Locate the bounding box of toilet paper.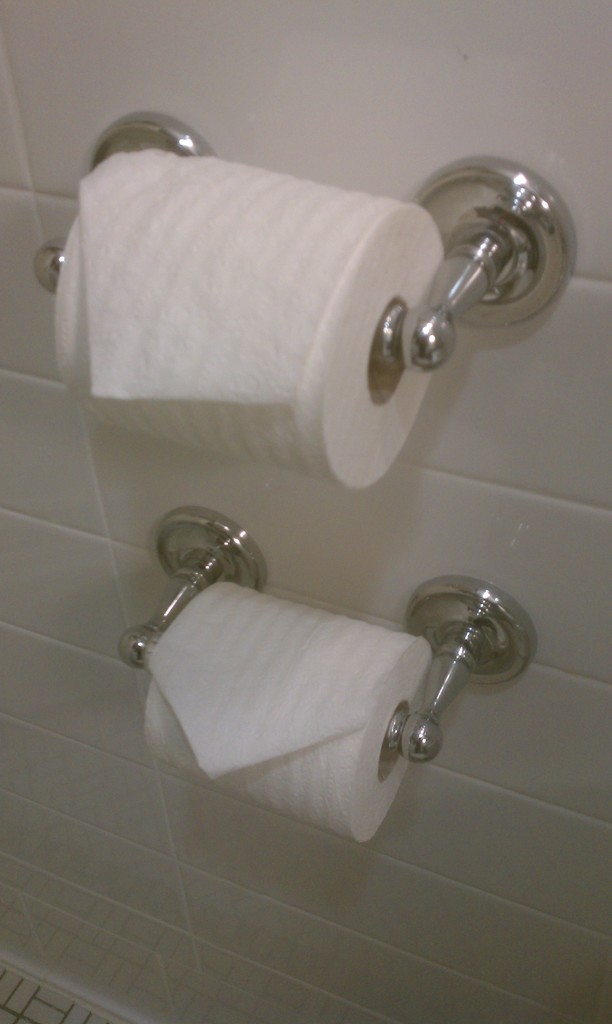
Bounding box: Rect(143, 581, 449, 842).
